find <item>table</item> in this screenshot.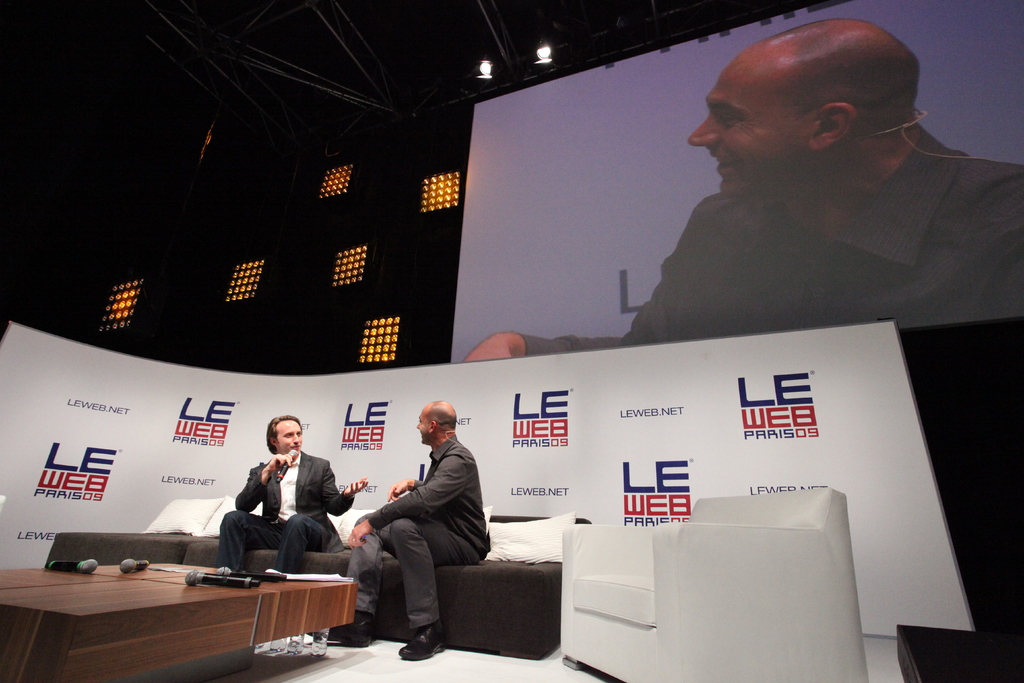
The bounding box for <item>table</item> is <box>0,555,358,682</box>.
